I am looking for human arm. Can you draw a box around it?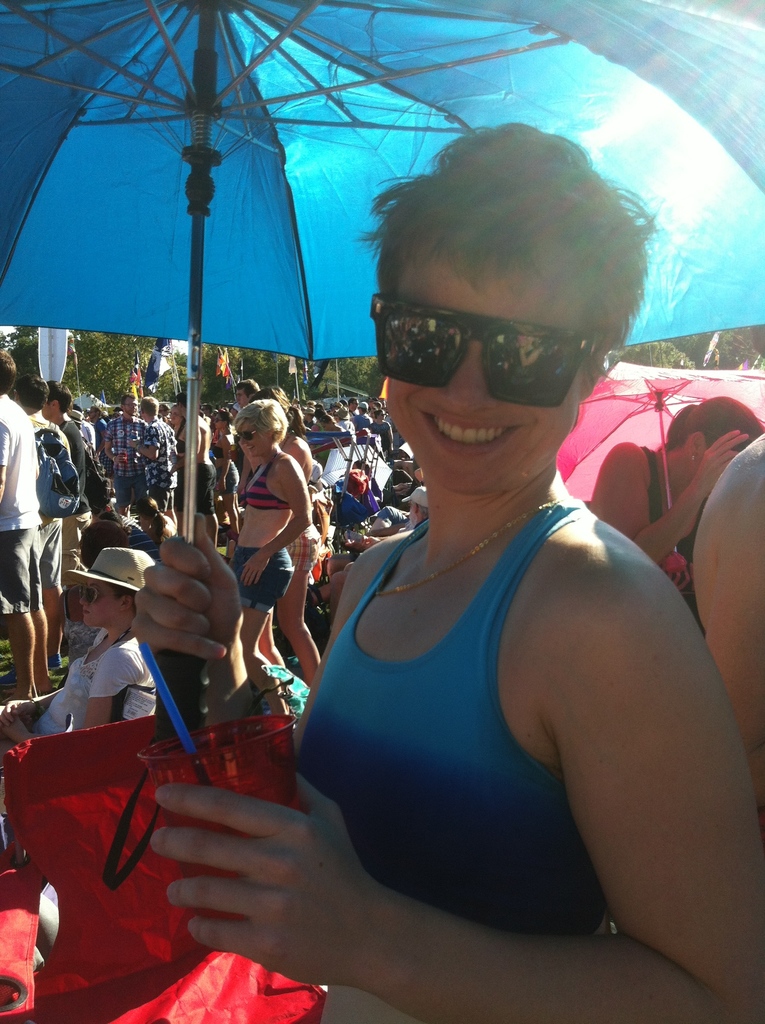
Sure, the bounding box is crop(122, 499, 250, 717).
